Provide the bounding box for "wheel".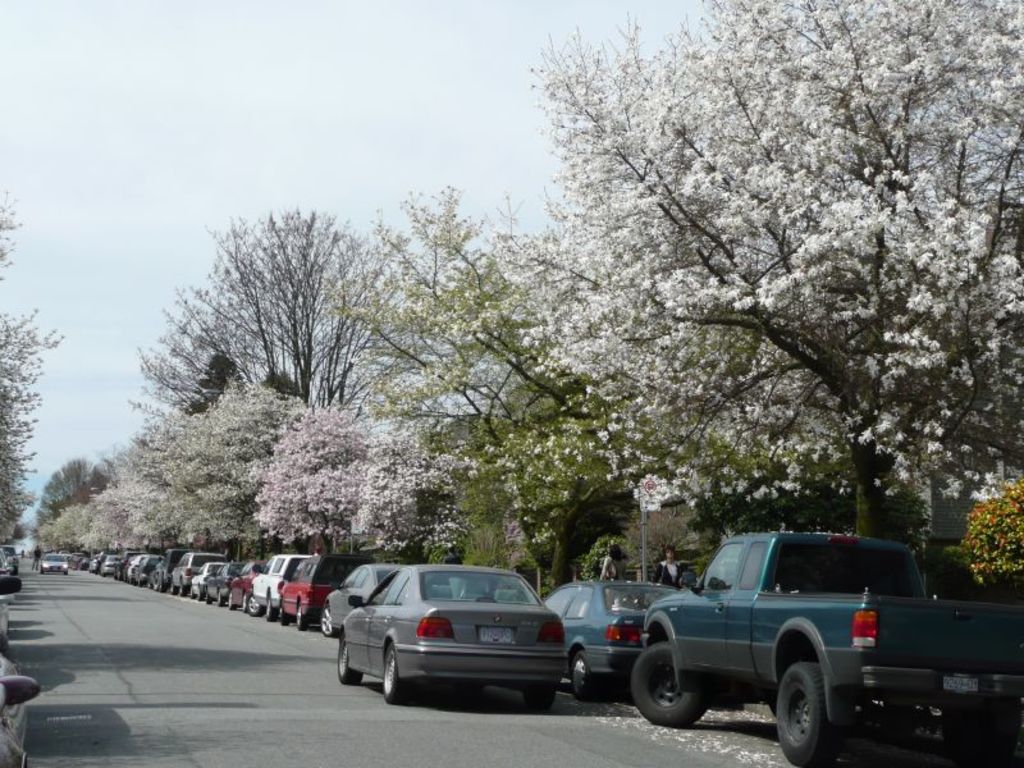
locate(169, 580, 174, 595).
